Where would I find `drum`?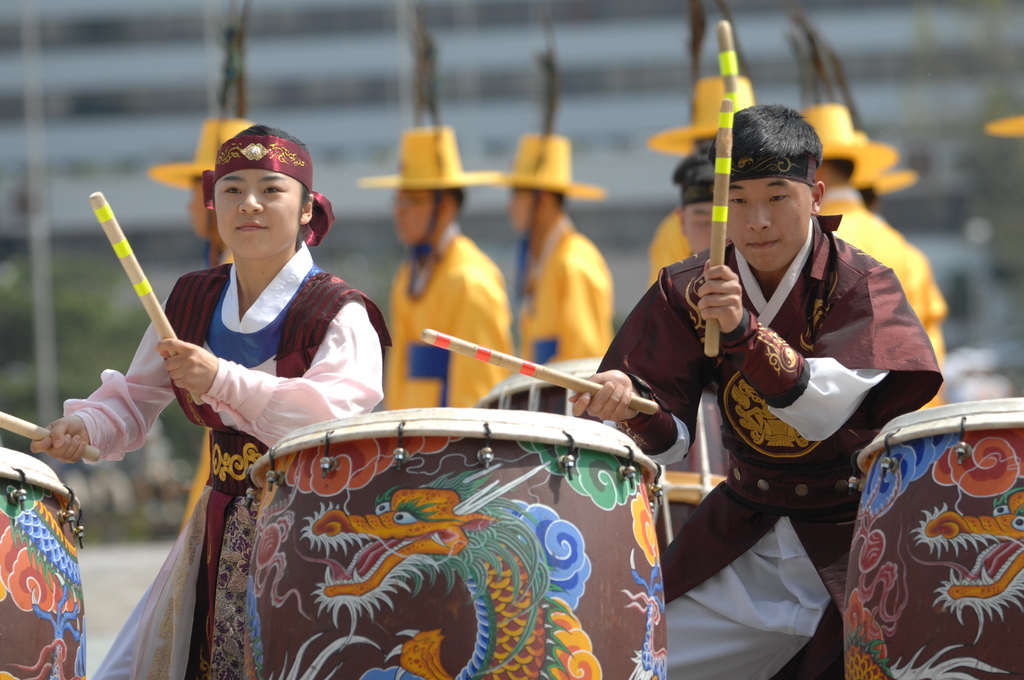
At rect(475, 354, 728, 553).
